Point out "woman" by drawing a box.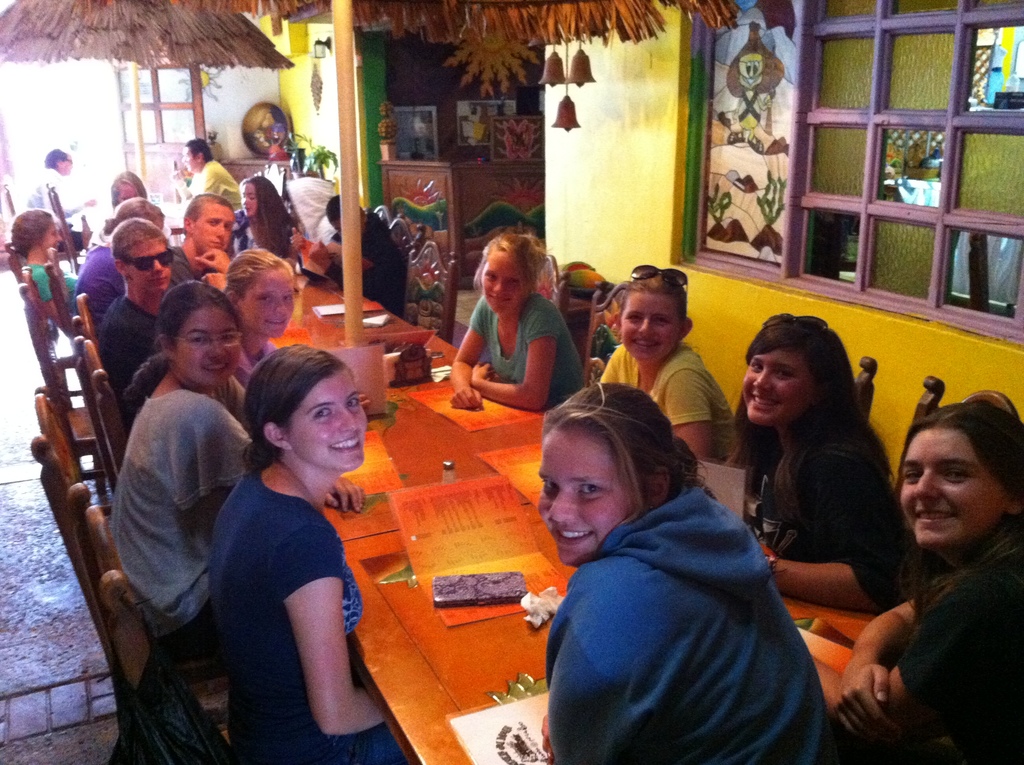
bbox(595, 273, 736, 456).
